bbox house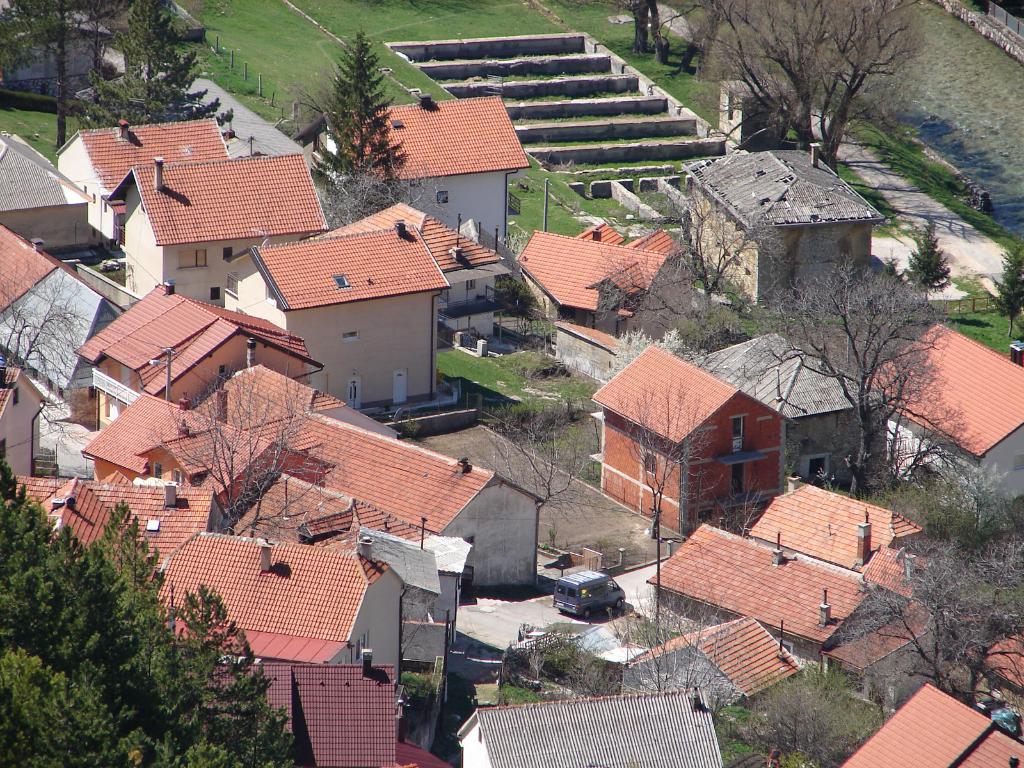
294, 200, 505, 344
